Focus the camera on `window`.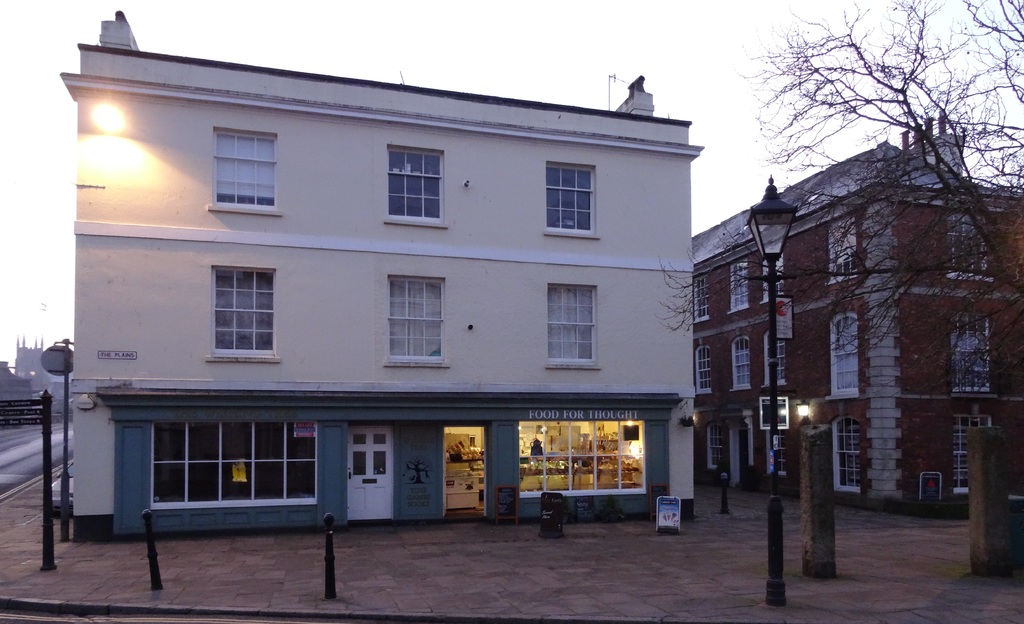
Focus region: 212:124:275:211.
